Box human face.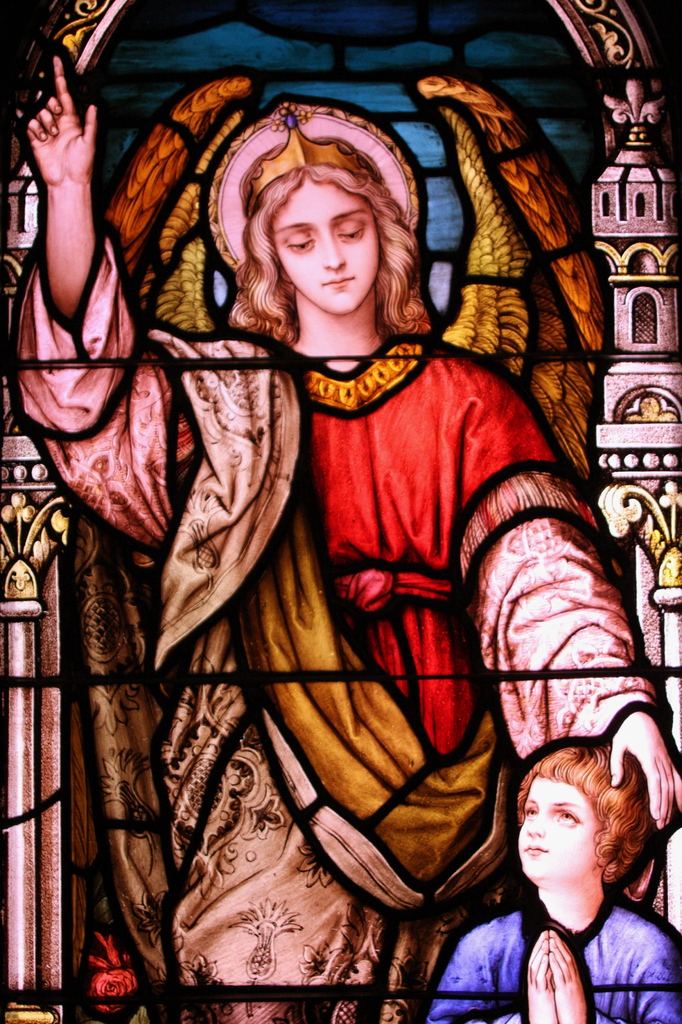
box=[274, 175, 377, 315].
